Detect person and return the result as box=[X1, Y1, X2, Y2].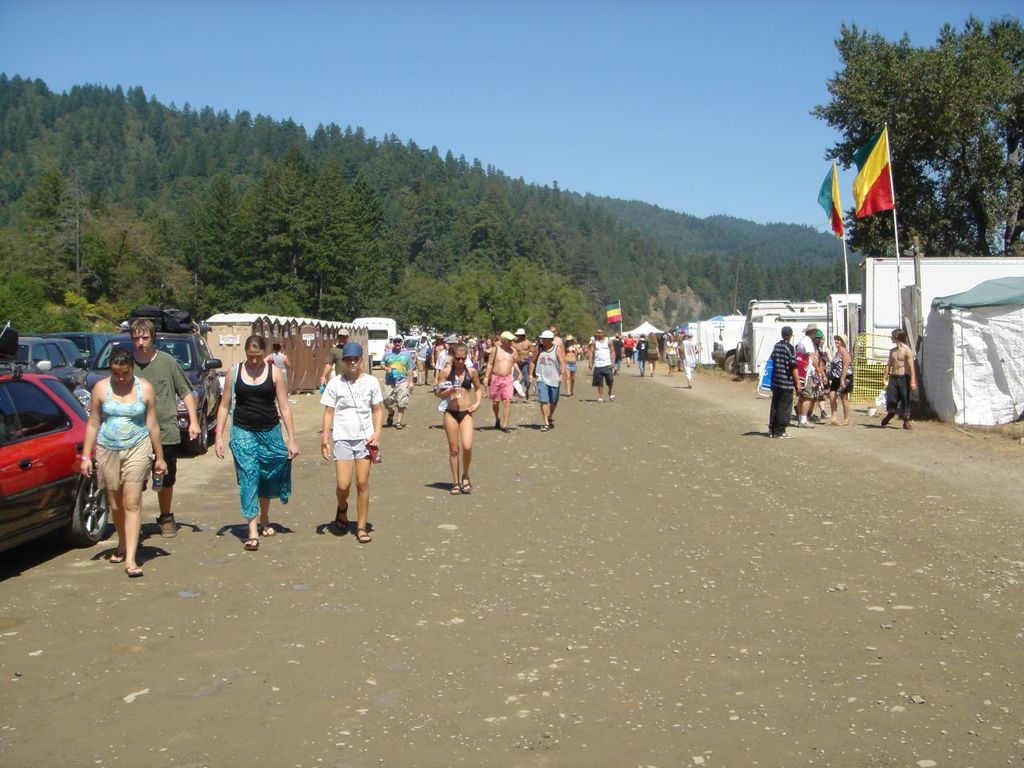
box=[588, 324, 614, 408].
